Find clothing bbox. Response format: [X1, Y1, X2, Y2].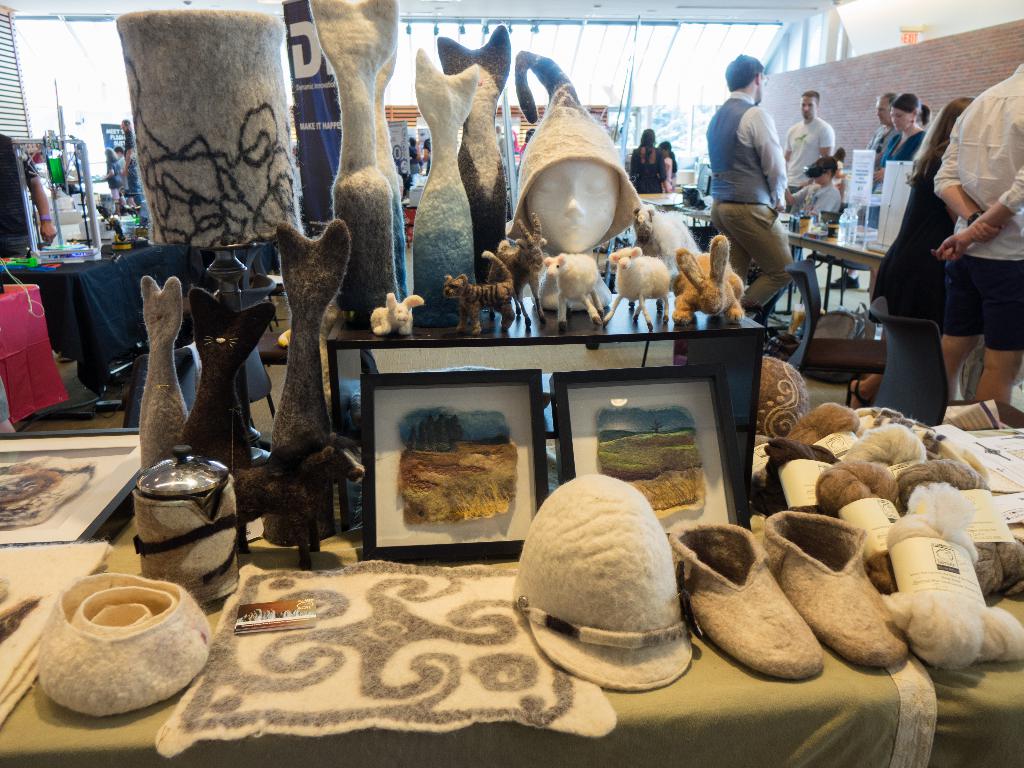
[707, 94, 796, 318].
